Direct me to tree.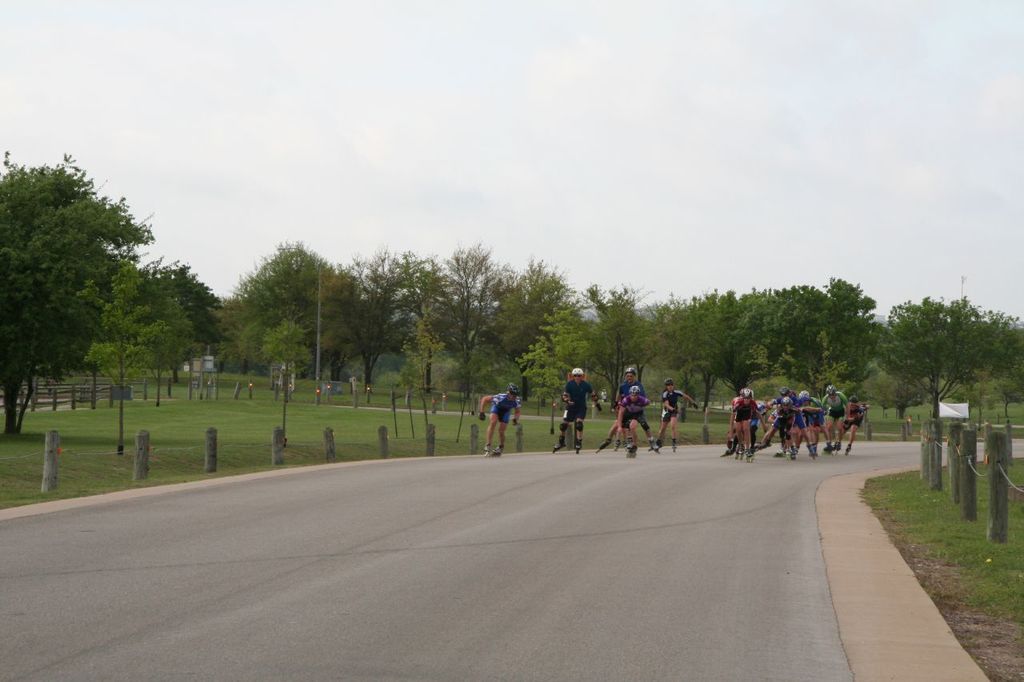
Direction: 206/231/340/421.
